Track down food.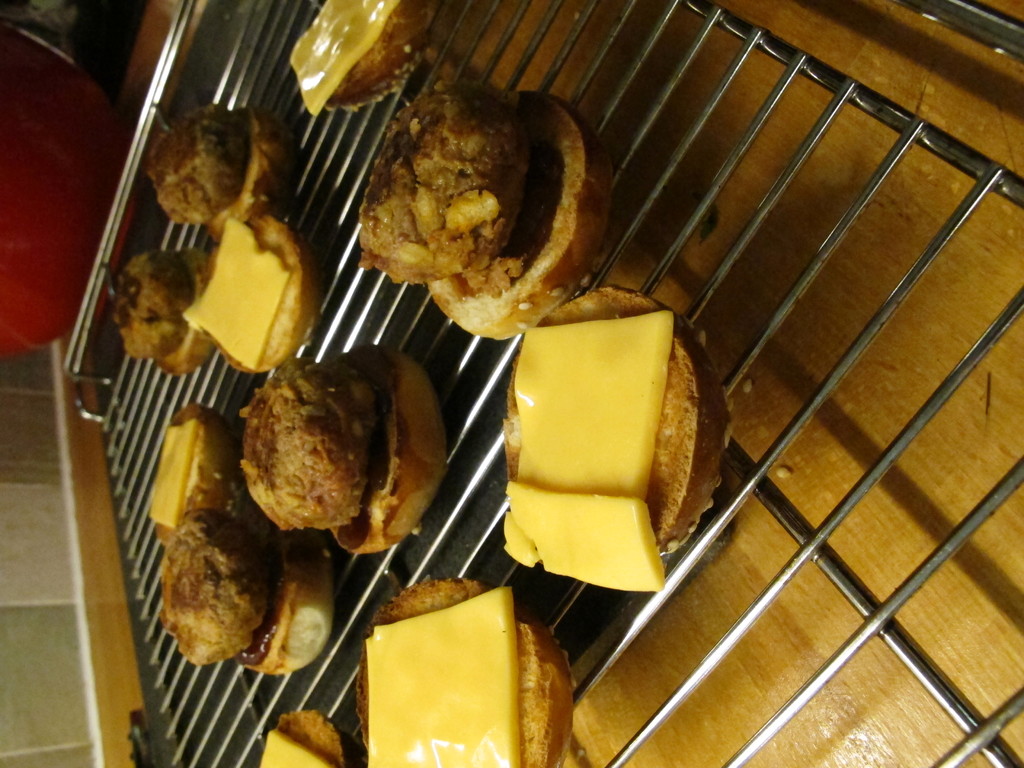
Tracked to BBox(145, 106, 294, 239).
